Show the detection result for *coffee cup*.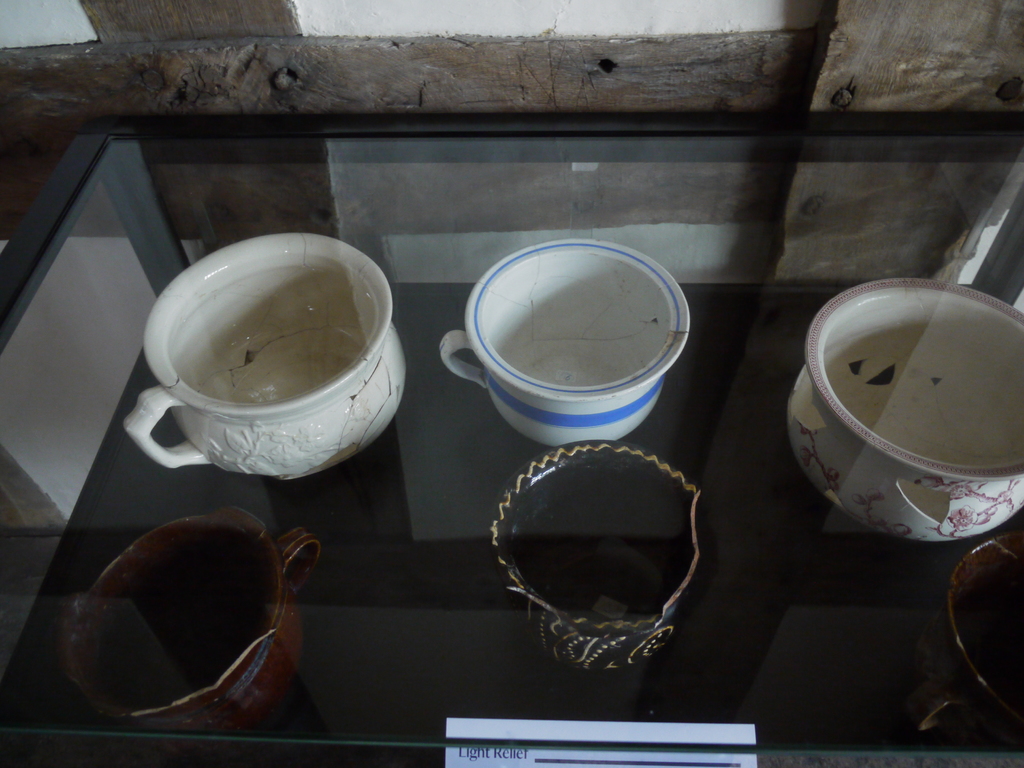
rect(124, 230, 408, 483).
